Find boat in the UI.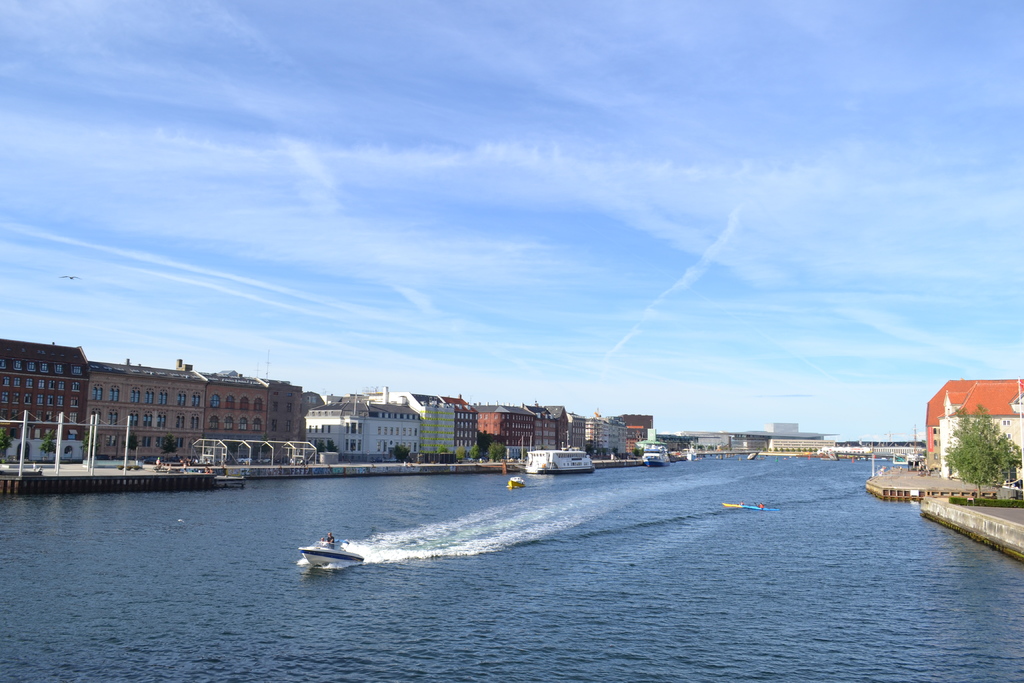
UI element at pyautogui.locateOnScreen(293, 537, 381, 587).
